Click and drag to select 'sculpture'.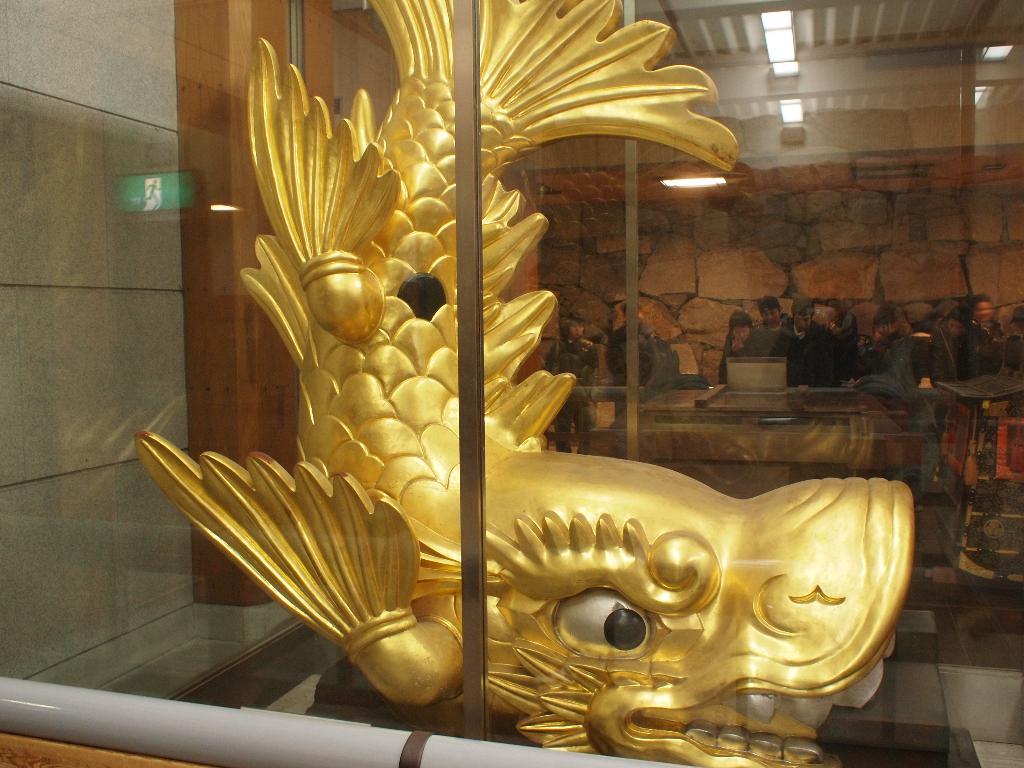
Selection: 156:147:897:757.
